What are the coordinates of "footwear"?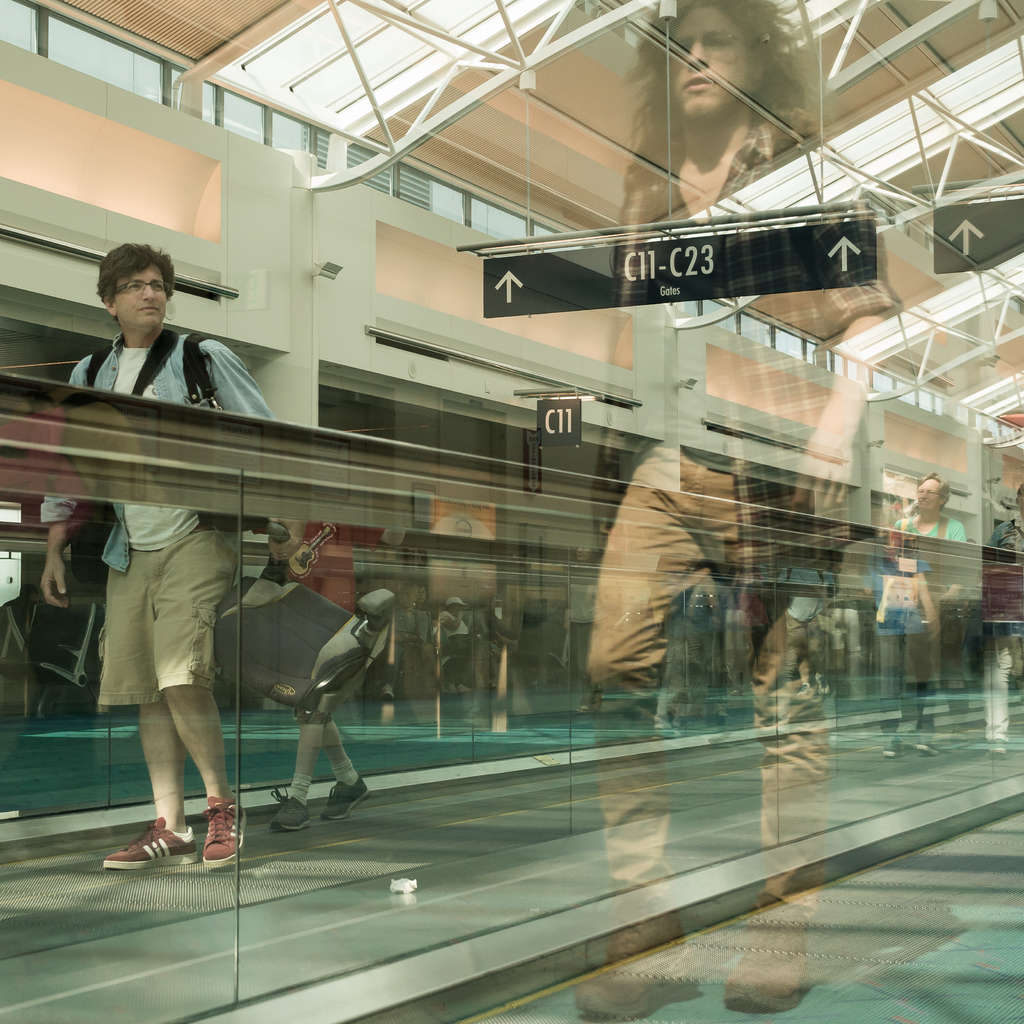
crop(204, 805, 244, 865).
